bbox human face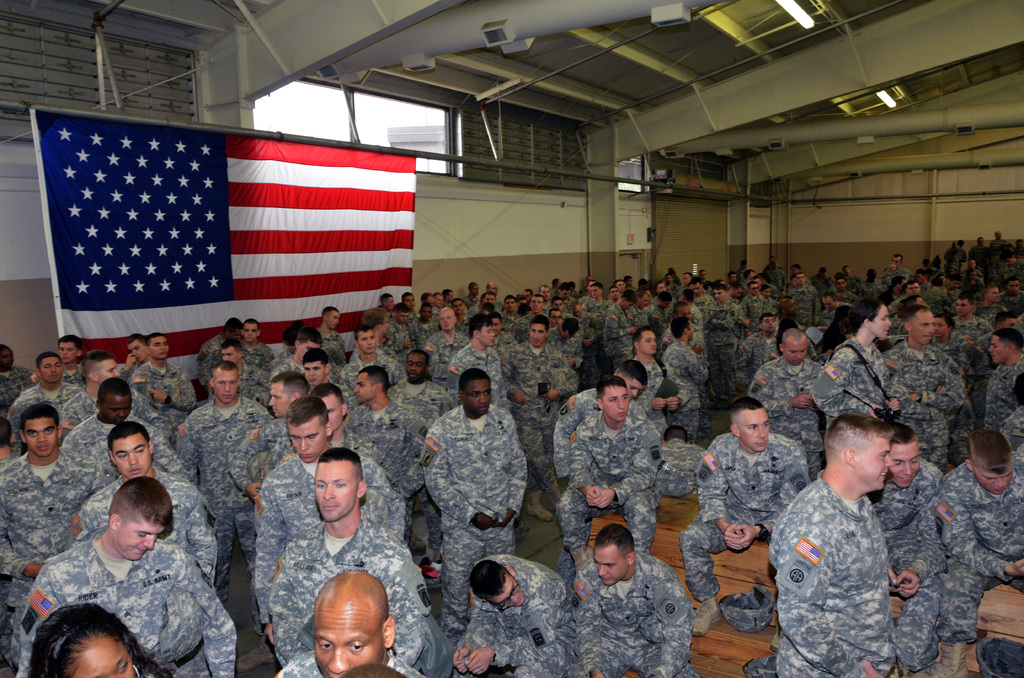
crop(301, 364, 321, 383)
